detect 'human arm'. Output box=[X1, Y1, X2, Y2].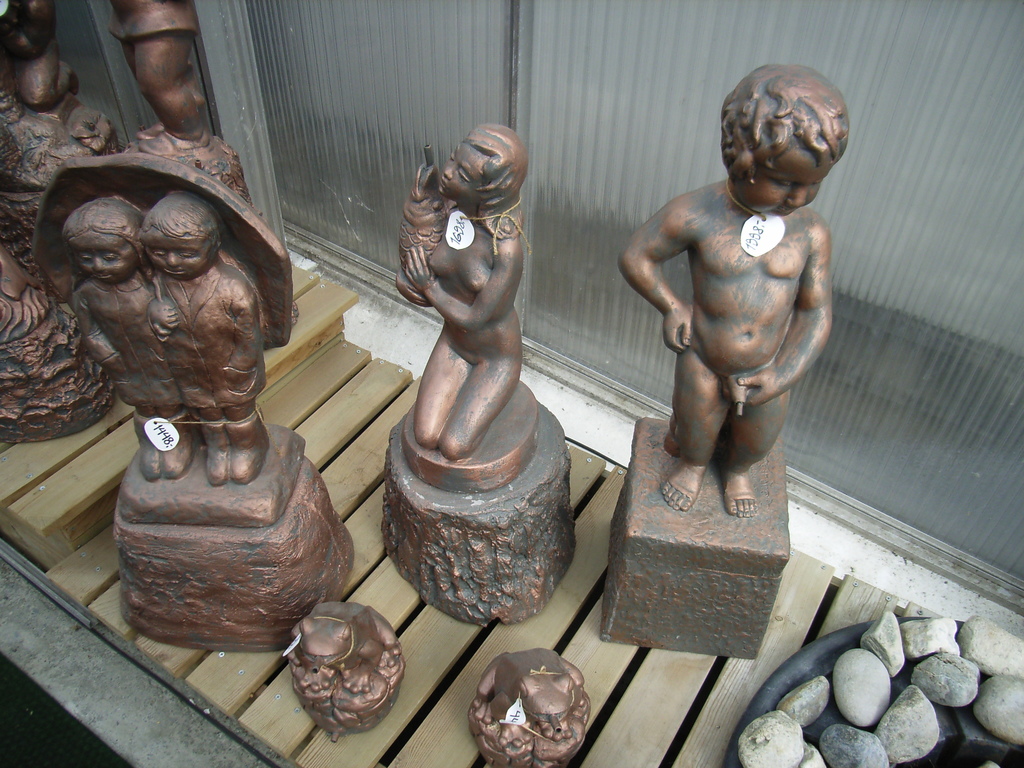
box=[394, 274, 433, 309].
